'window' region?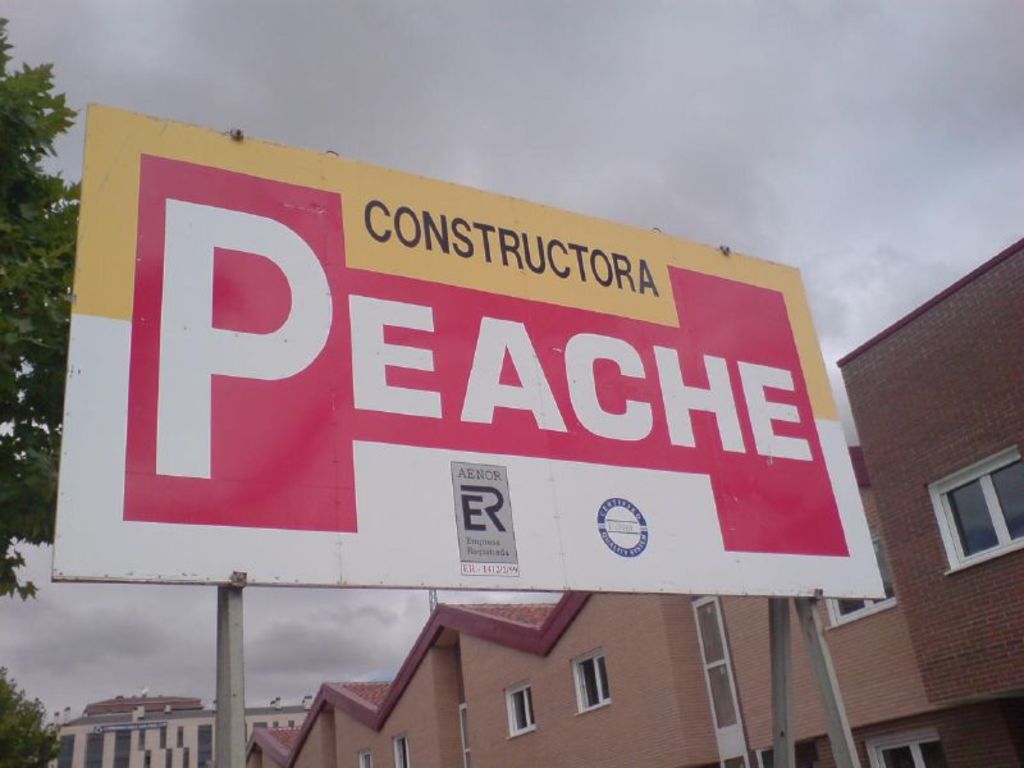
locate(823, 529, 895, 631)
